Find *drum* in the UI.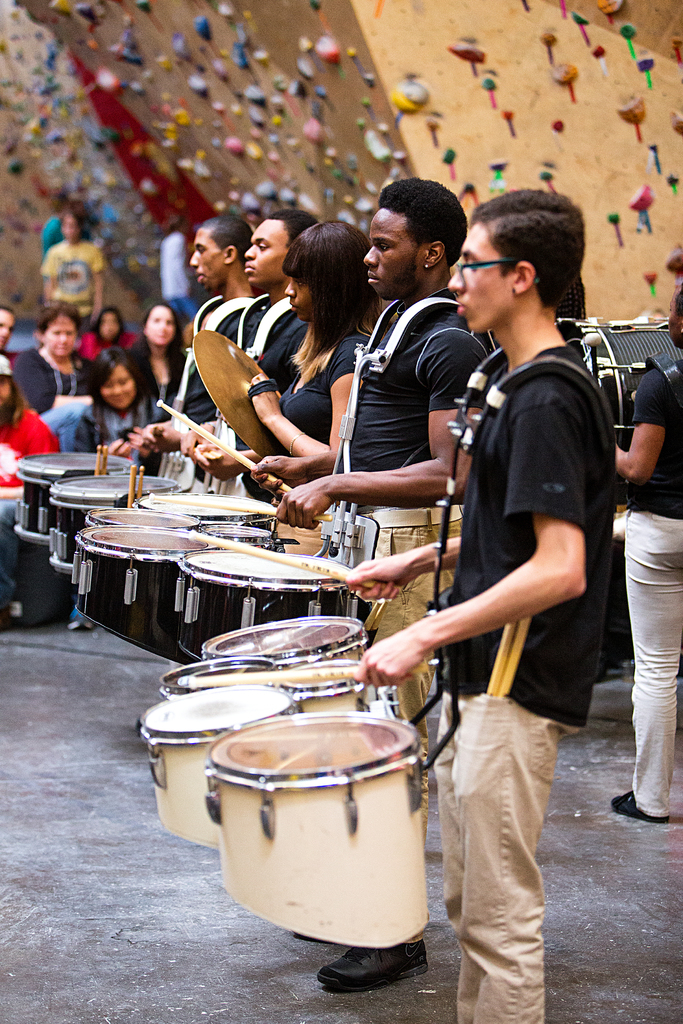
UI element at 179, 543, 352, 660.
